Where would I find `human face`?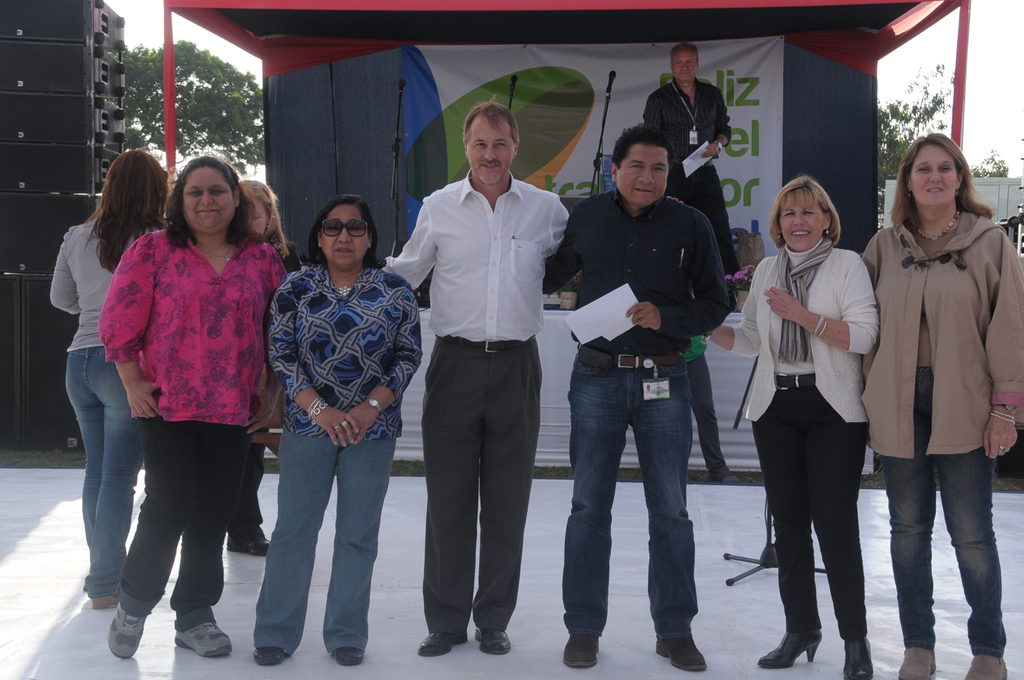
At 324,204,365,265.
